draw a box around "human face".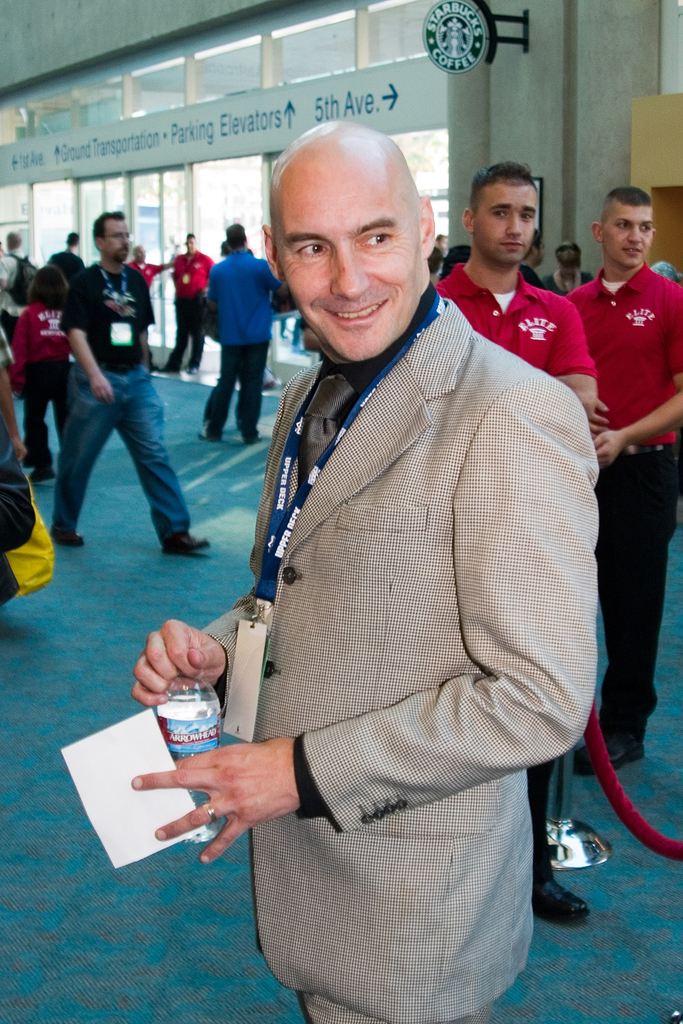
x1=604, y1=205, x2=649, y2=270.
